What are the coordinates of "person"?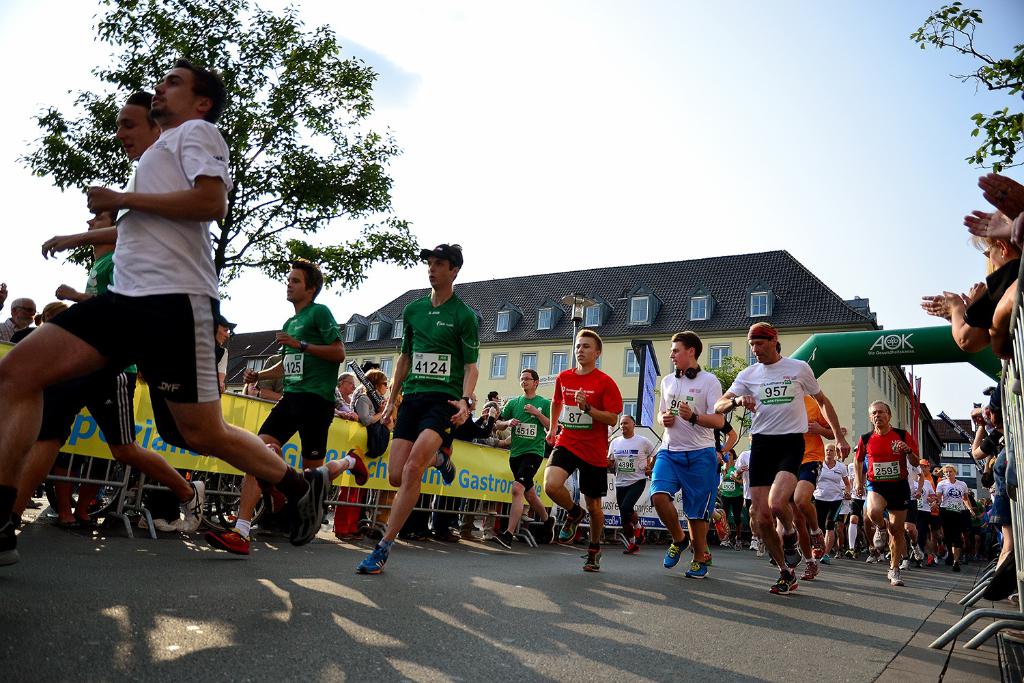
crop(550, 329, 634, 561).
